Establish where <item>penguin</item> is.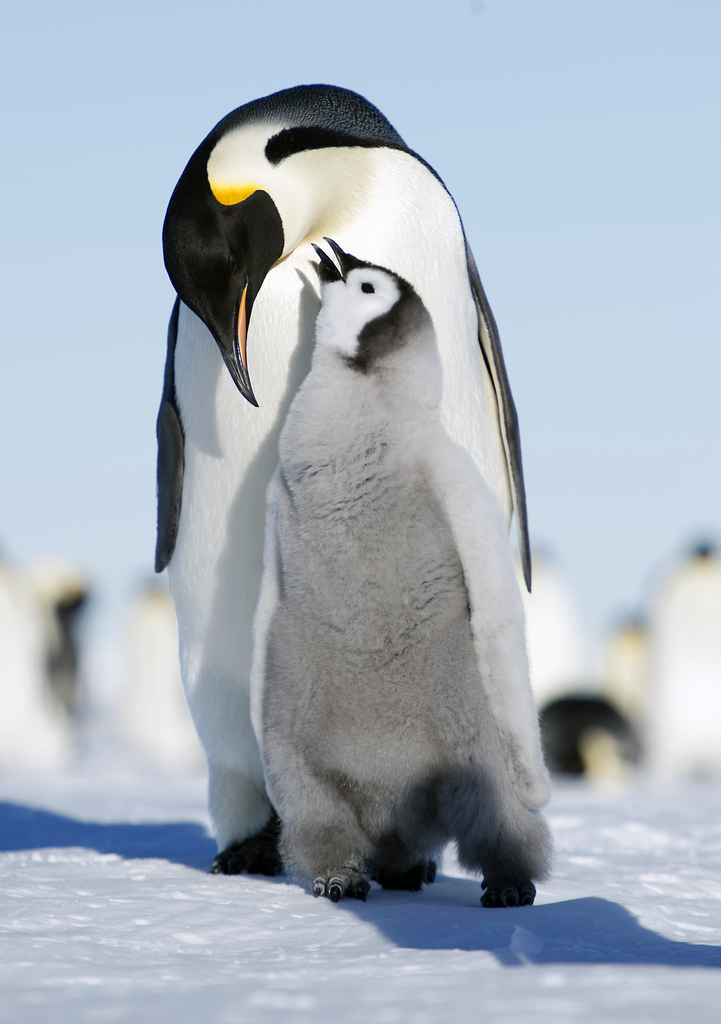
Established at [left=147, top=80, right=553, bottom=884].
